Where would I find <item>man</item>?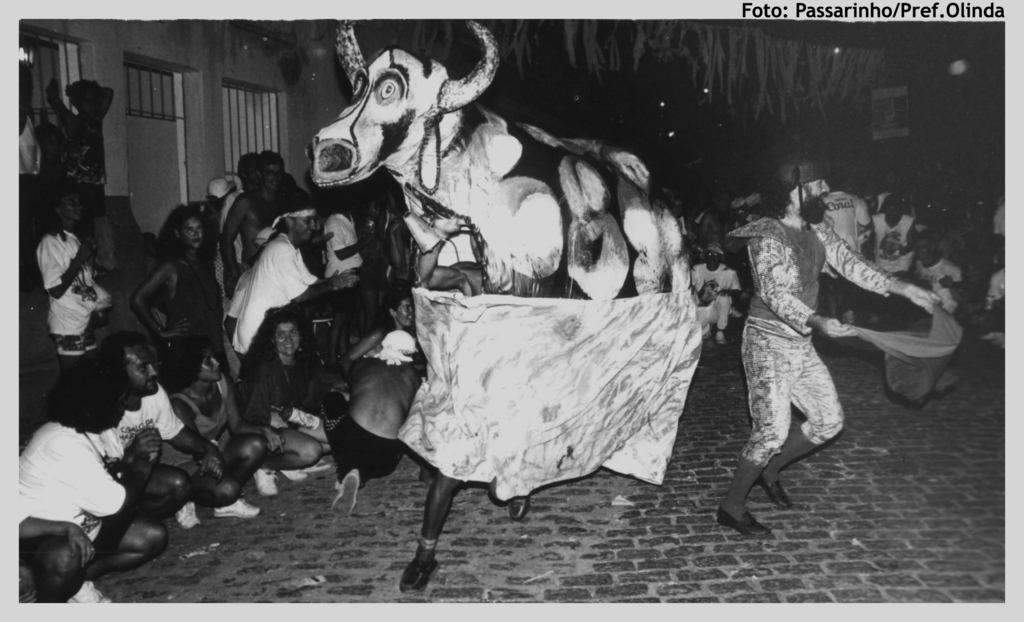
At select_region(10, 361, 191, 596).
